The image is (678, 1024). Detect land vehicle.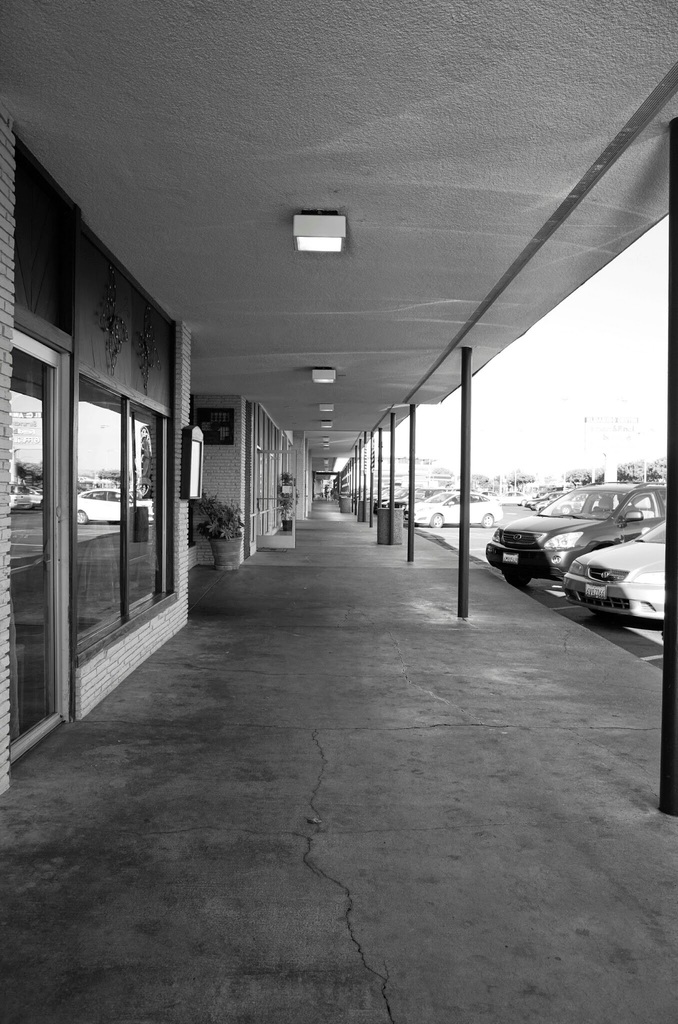
Detection: Rect(561, 515, 667, 620).
